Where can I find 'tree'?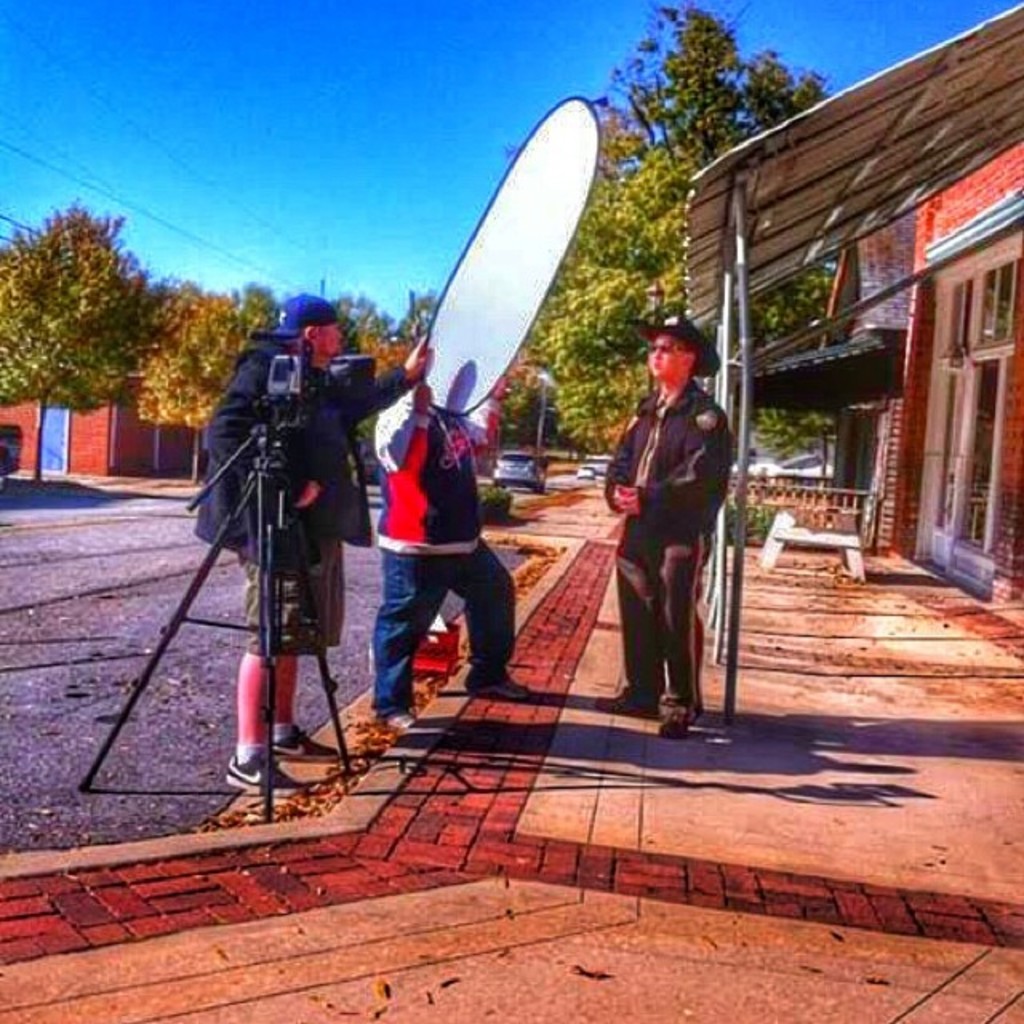
You can find it at 338, 290, 432, 418.
